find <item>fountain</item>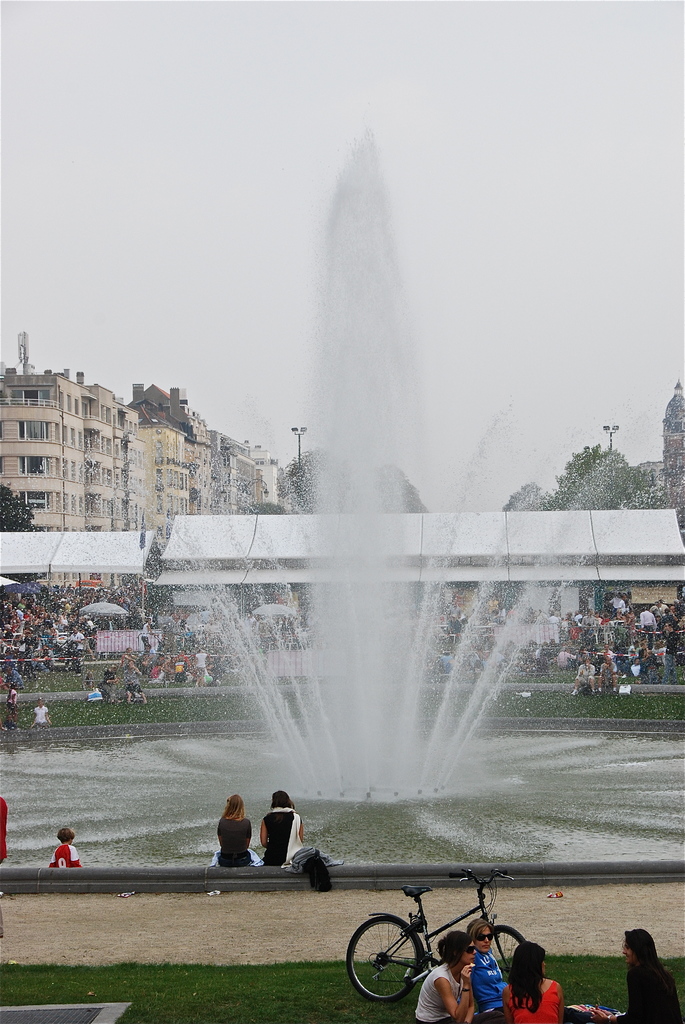
<box>0,113,684,889</box>
